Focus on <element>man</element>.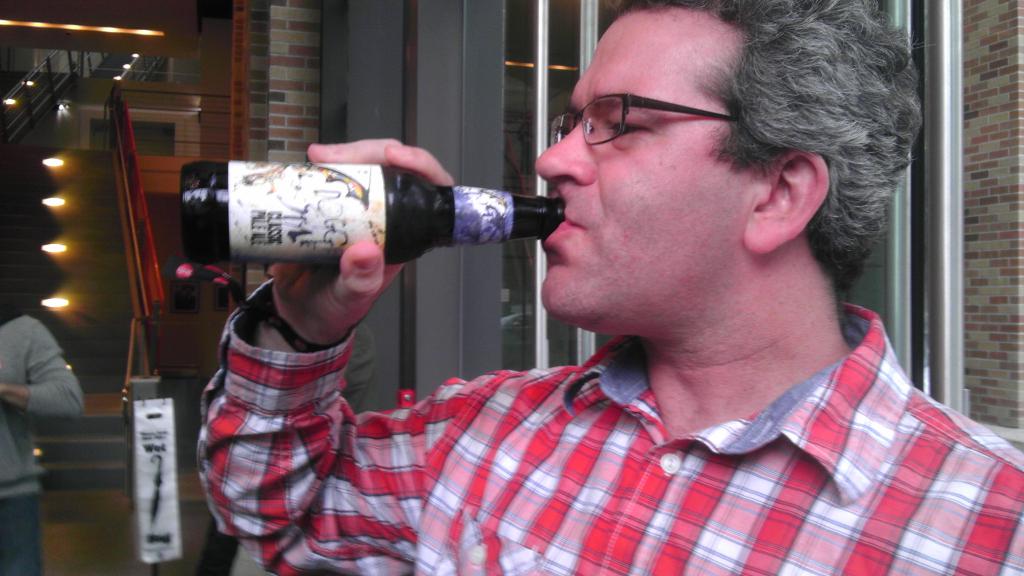
Focused at 194/0/1023/575.
